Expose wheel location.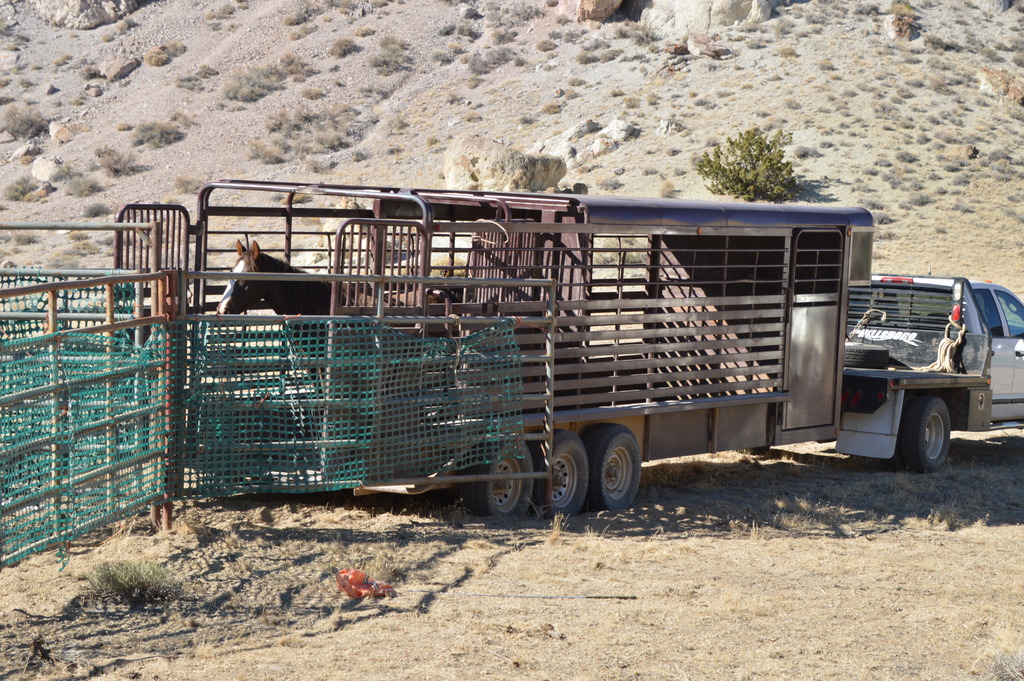
Exposed at [526,422,590,514].
